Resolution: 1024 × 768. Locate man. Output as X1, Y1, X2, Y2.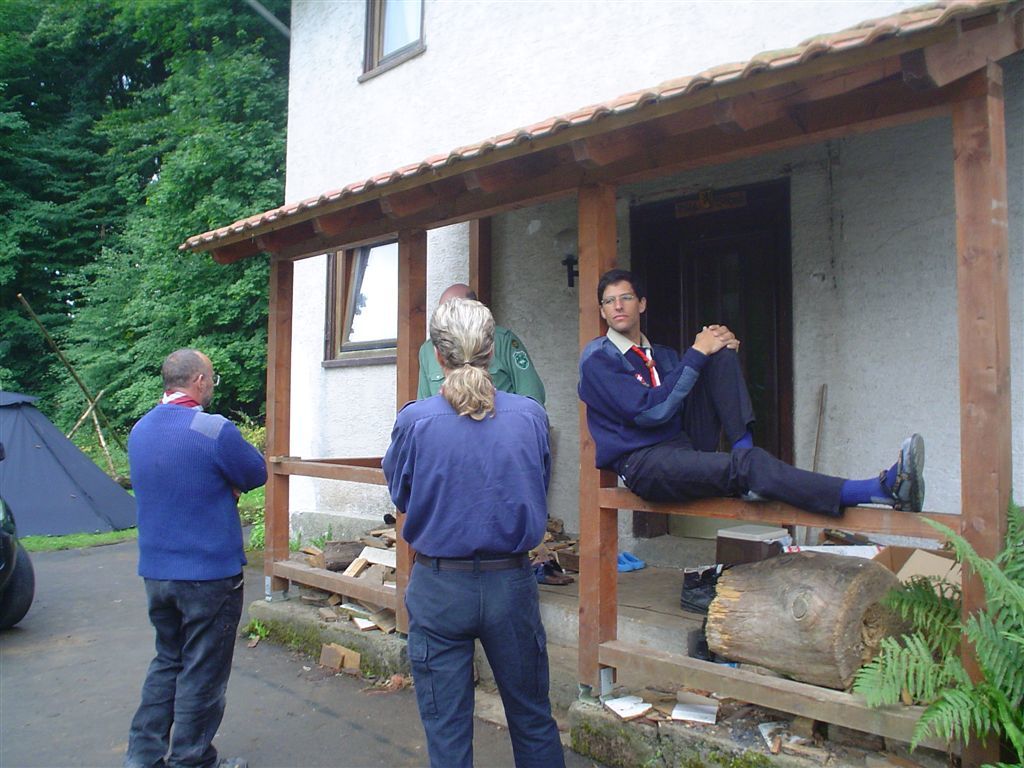
381, 296, 557, 767.
